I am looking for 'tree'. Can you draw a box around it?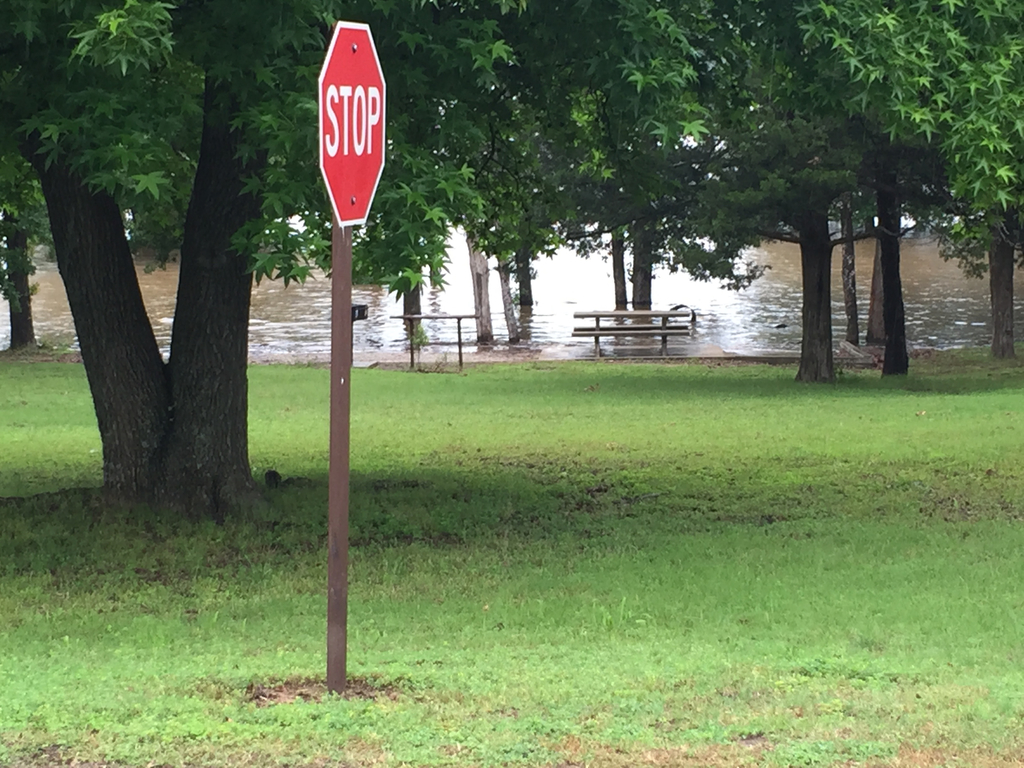
Sure, the bounding box is locate(0, 0, 1023, 499).
